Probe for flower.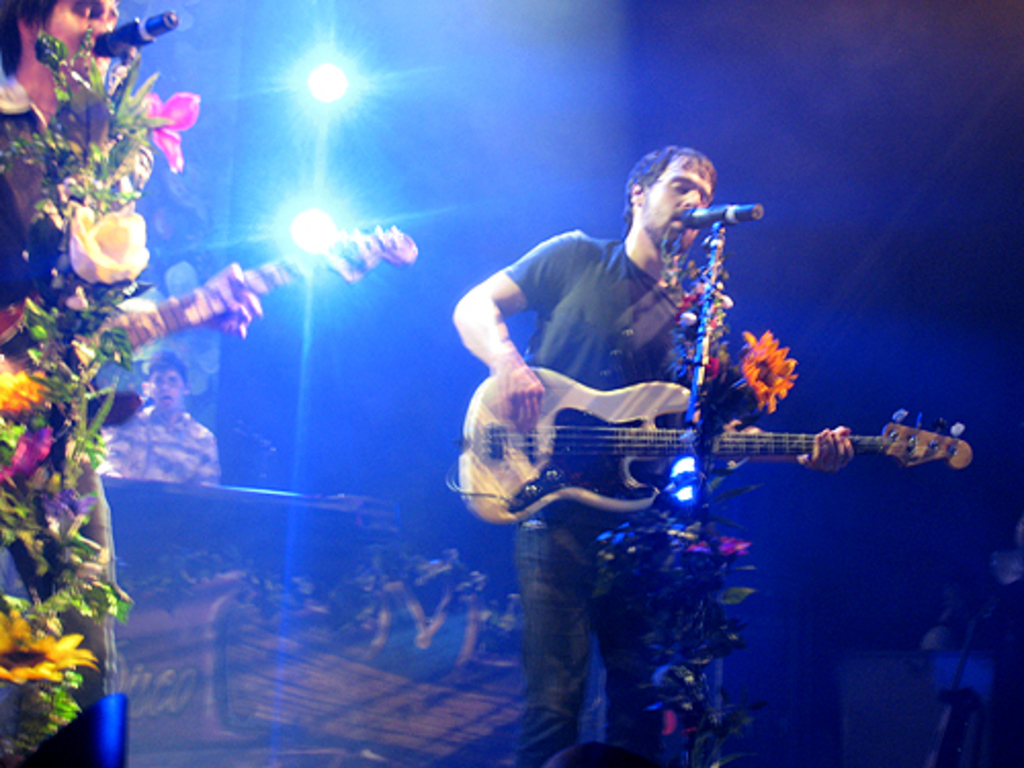
Probe result: left=0, top=604, right=96, bottom=690.
